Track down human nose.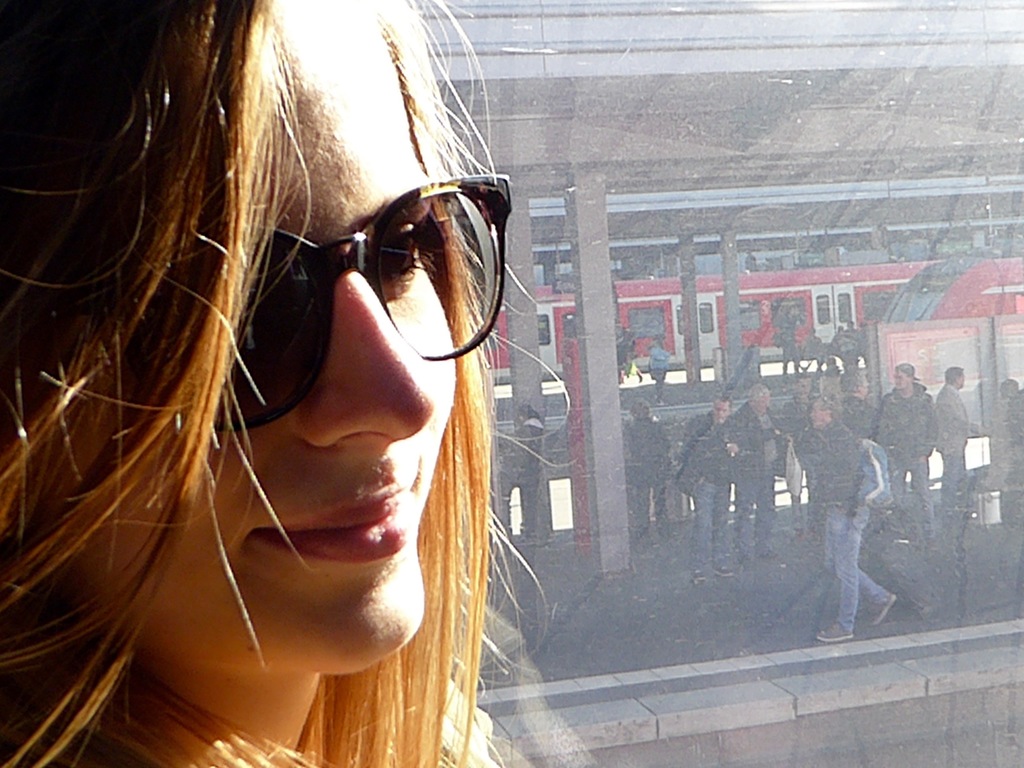
Tracked to BBox(295, 274, 435, 450).
